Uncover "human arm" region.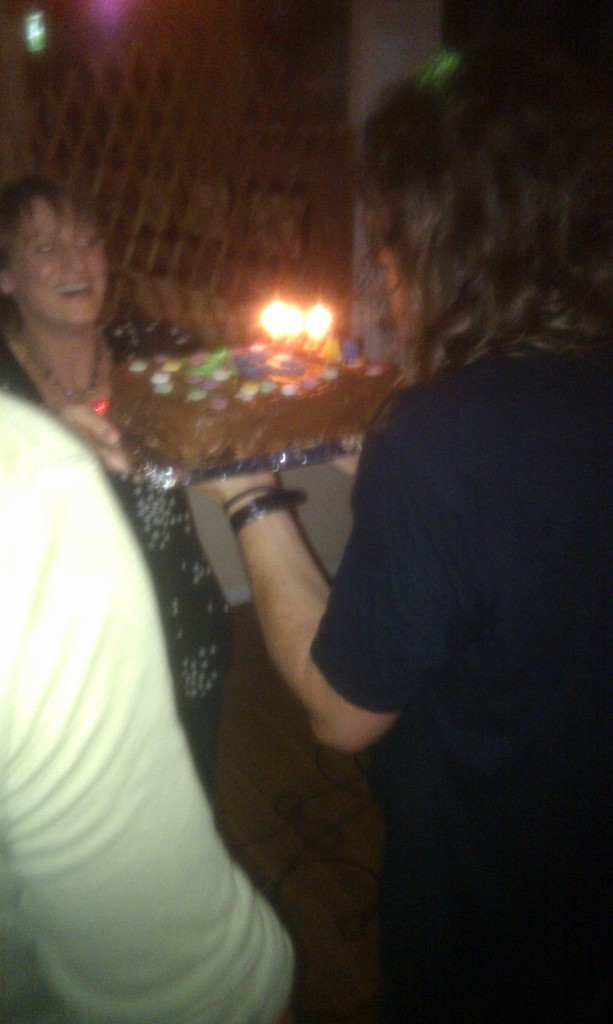
Uncovered: [x1=193, y1=470, x2=401, y2=756].
